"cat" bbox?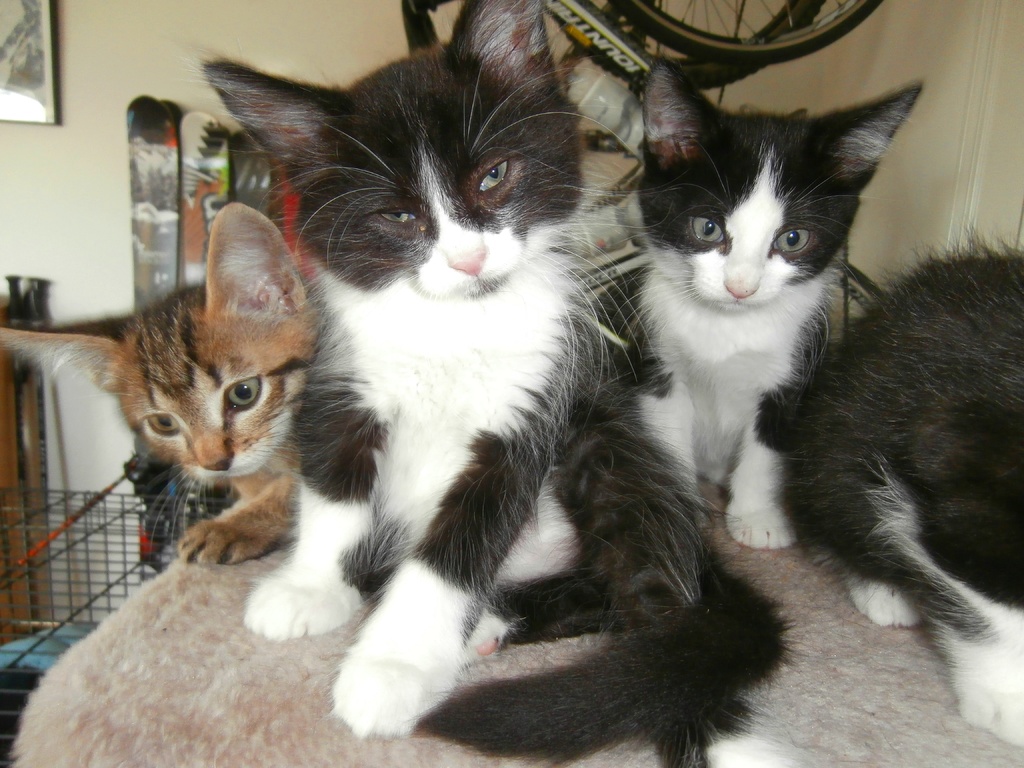
bbox=[175, 0, 793, 767]
